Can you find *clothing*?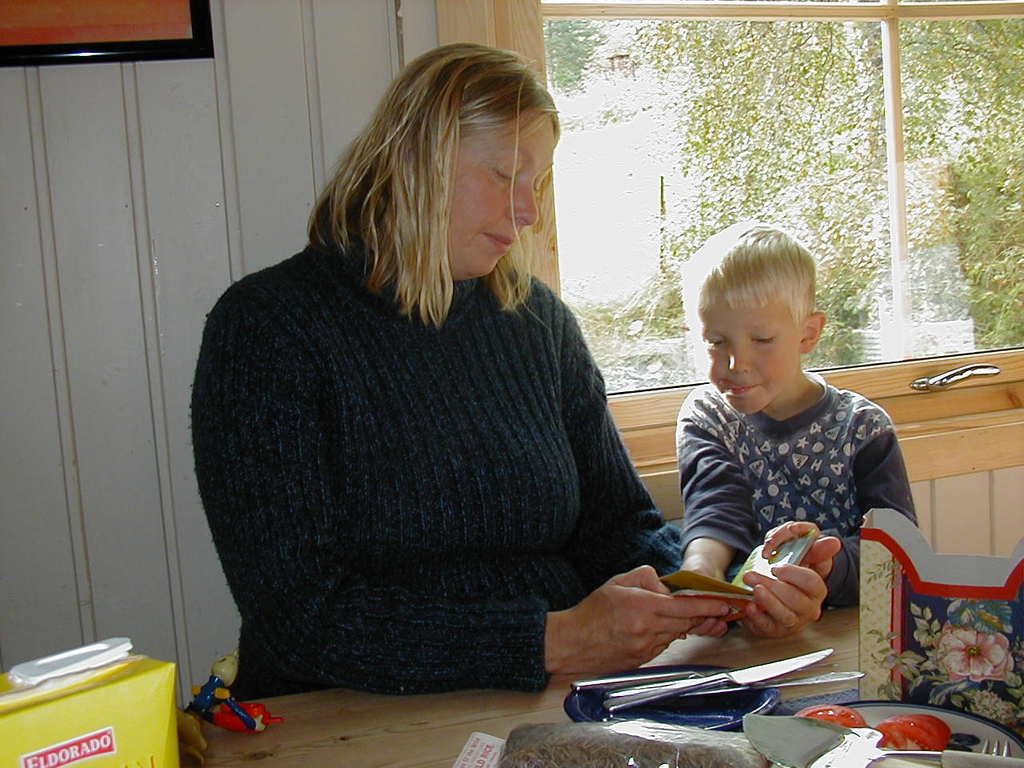
Yes, bounding box: BBox(682, 372, 922, 610).
